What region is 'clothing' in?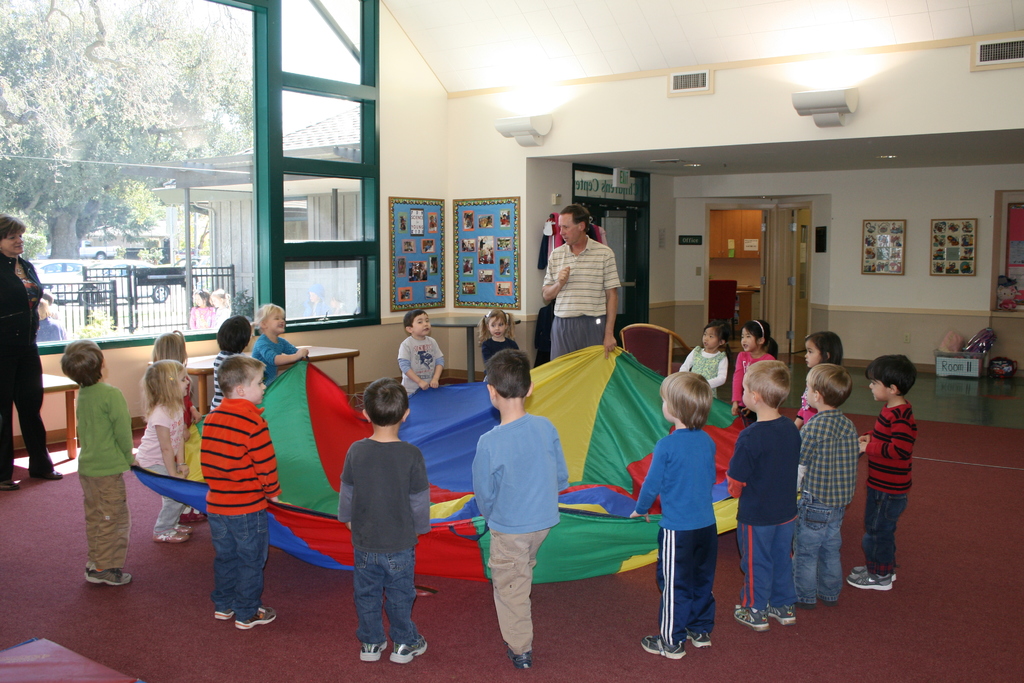
{"left": 733, "top": 349, "right": 768, "bottom": 418}.
